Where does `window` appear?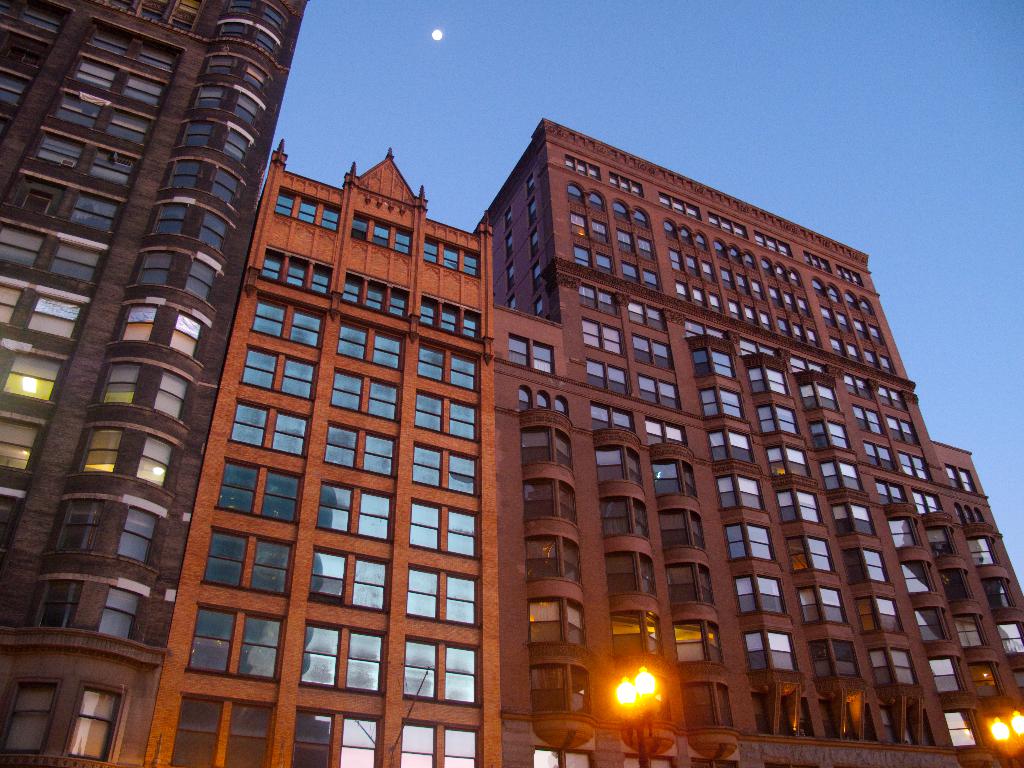
Appears at {"x1": 812, "y1": 277, "x2": 876, "y2": 314}.
